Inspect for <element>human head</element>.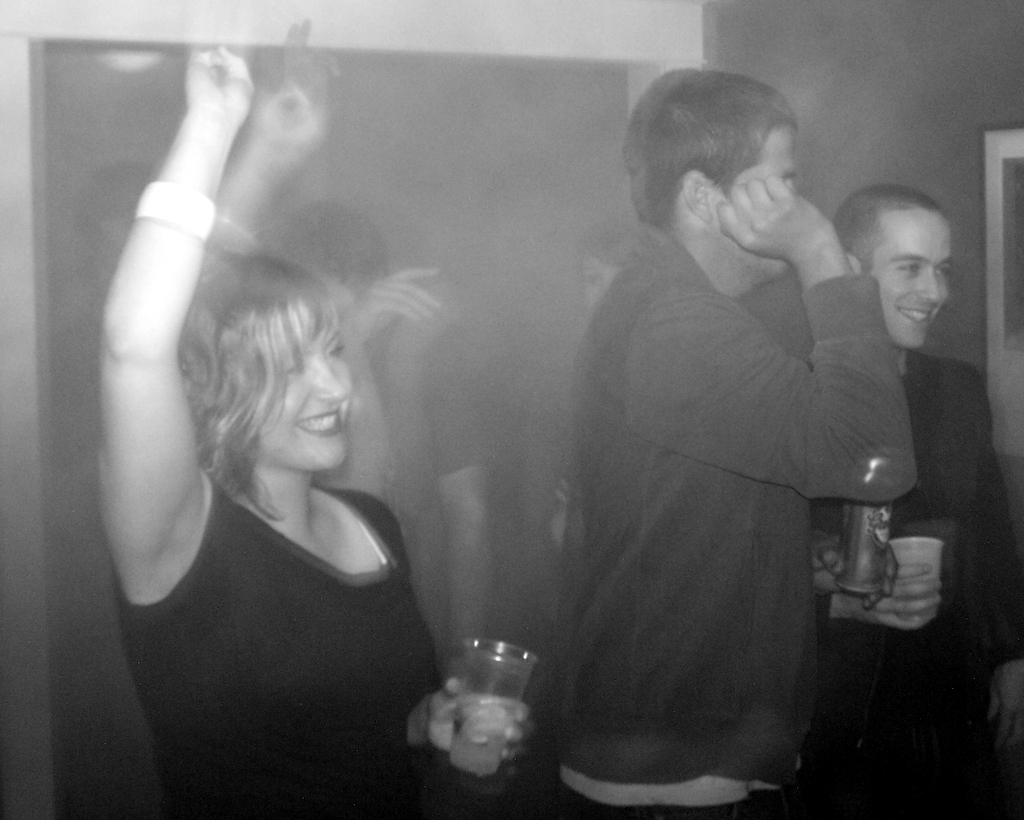
Inspection: <bbox>835, 182, 957, 353</bbox>.
